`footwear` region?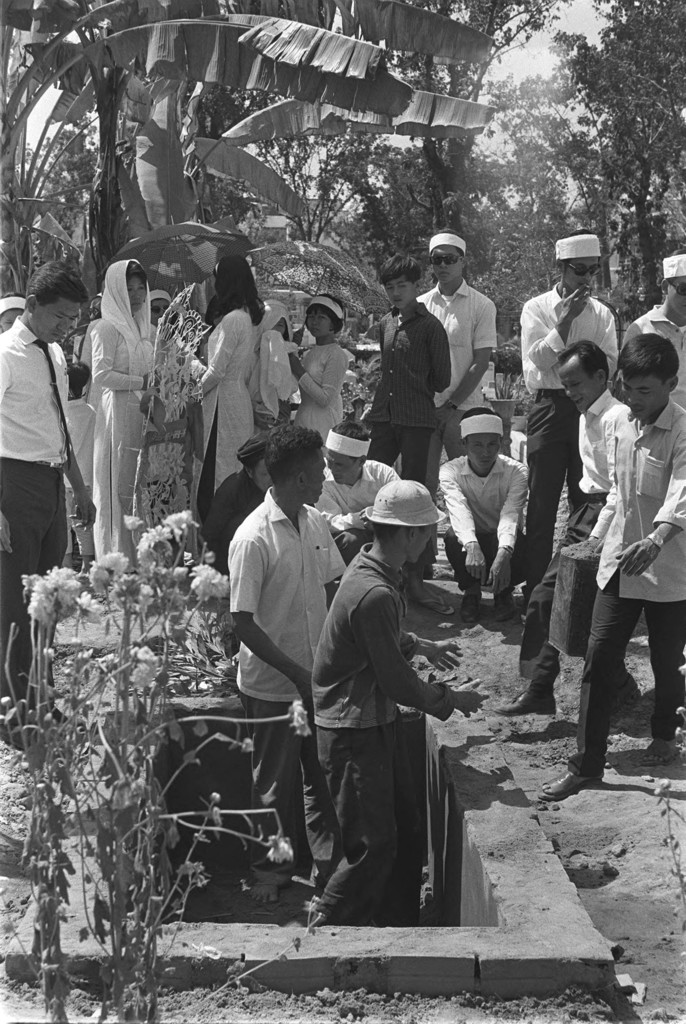
<region>490, 693, 555, 714</region>
